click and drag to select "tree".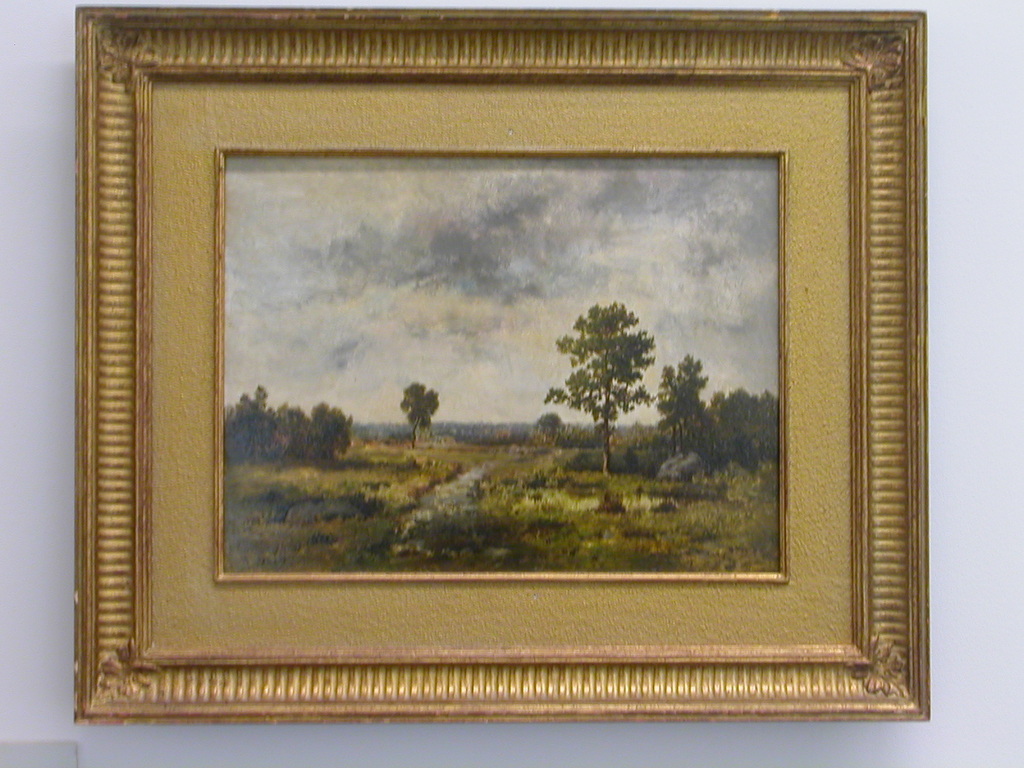
Selection: 401 383 438 450.
